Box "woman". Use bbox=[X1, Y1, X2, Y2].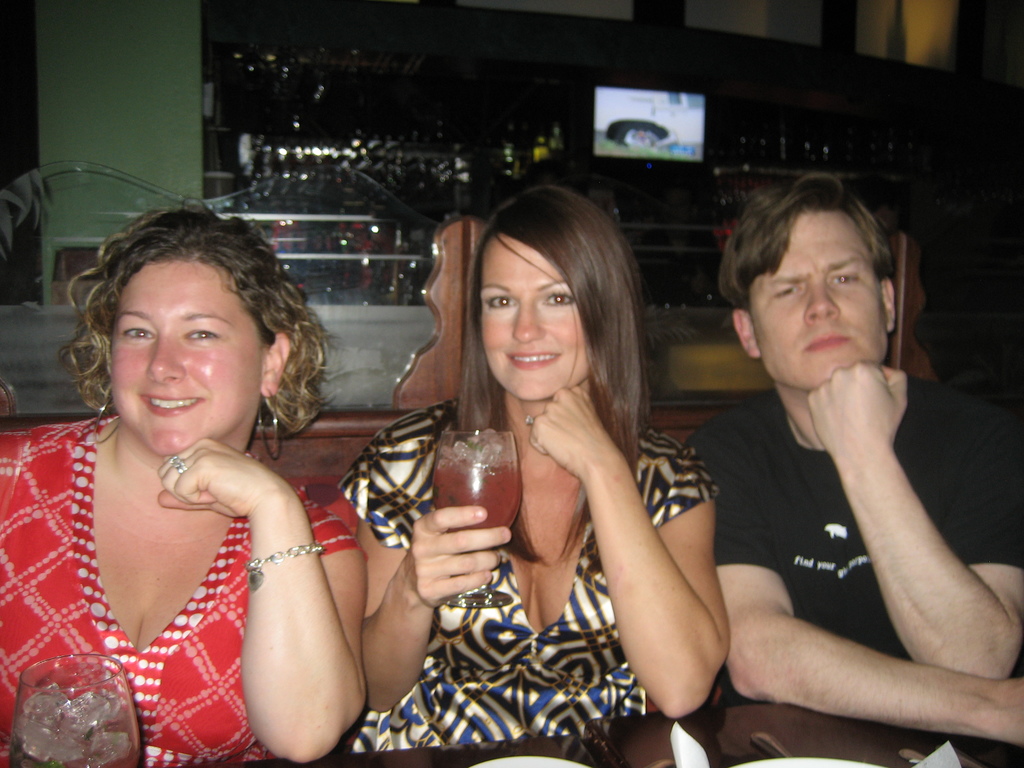
bbox=[329, 186, 737, 752].
